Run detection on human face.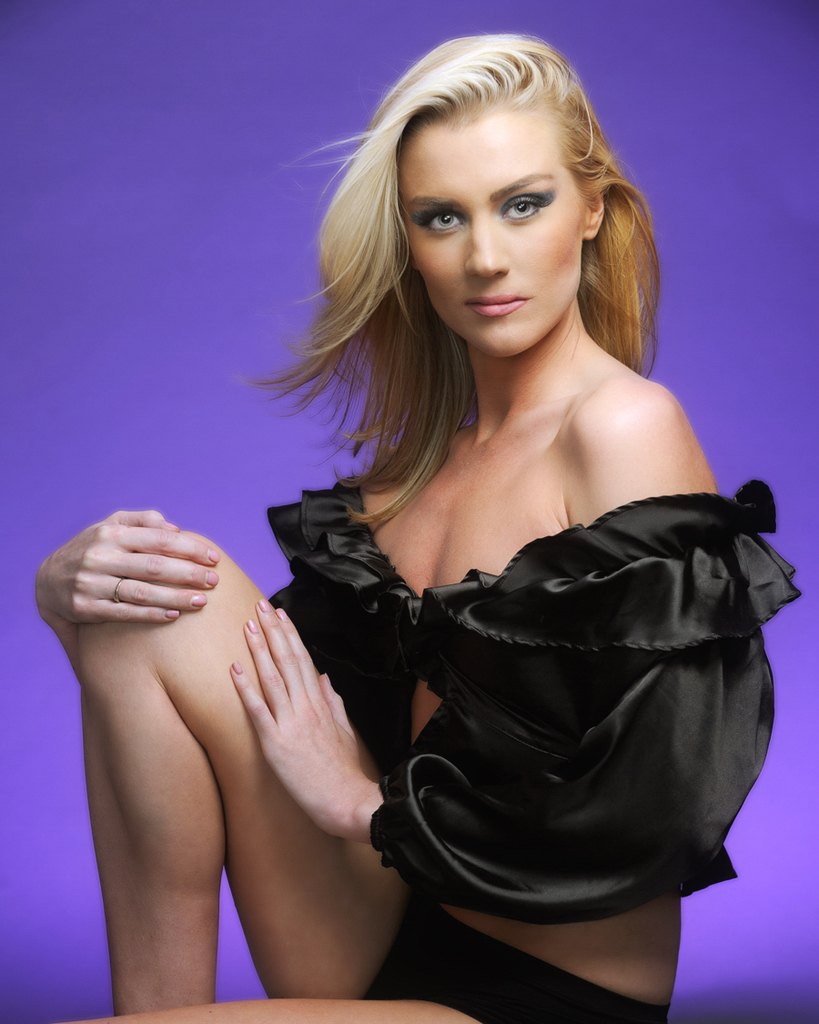
Result: bbox(395, 119, 582, 360).
